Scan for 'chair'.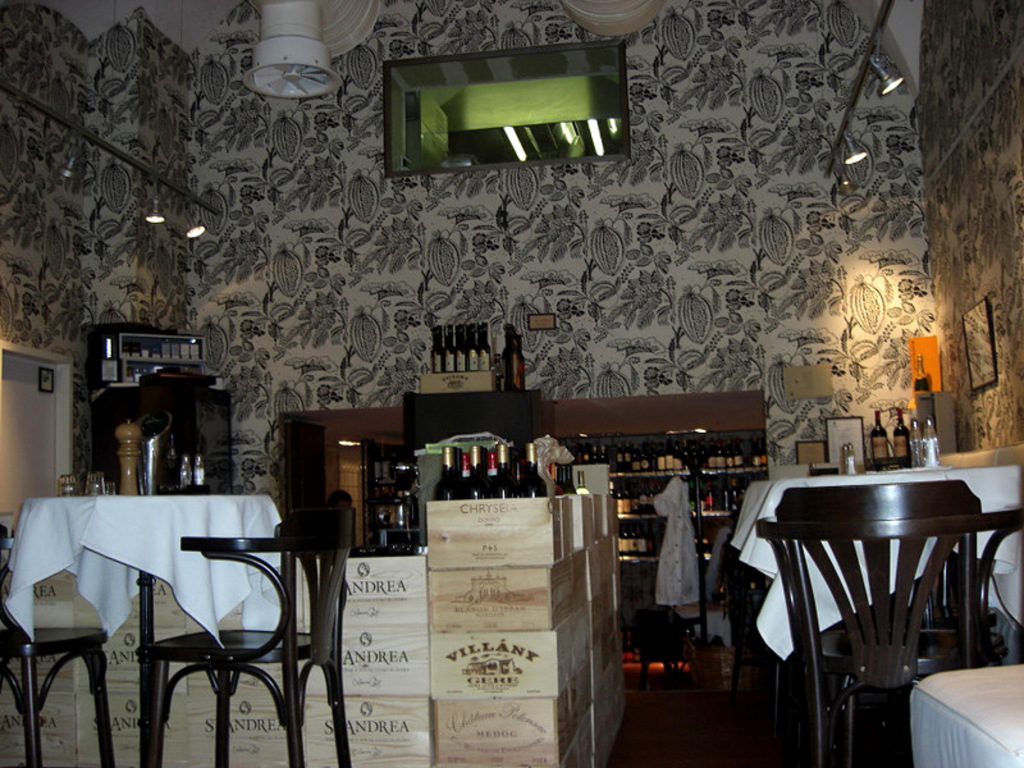
Scan result: [left=0, top=520, right=116, bottom=767].
